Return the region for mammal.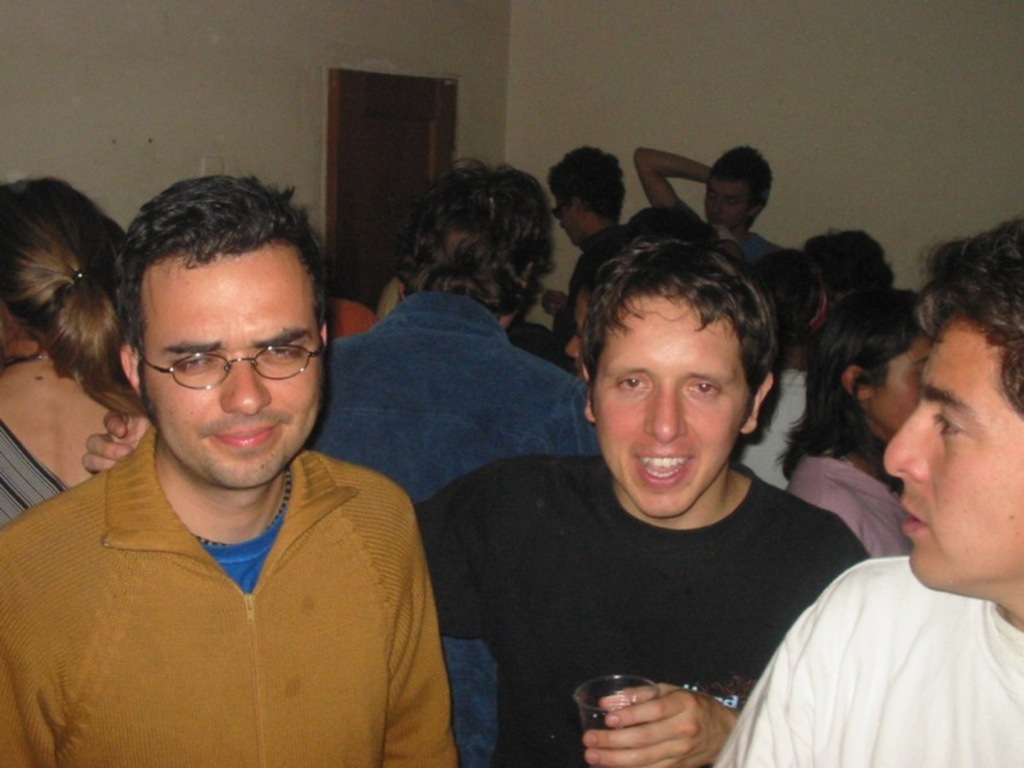
region(630, 143, 796, 283).
